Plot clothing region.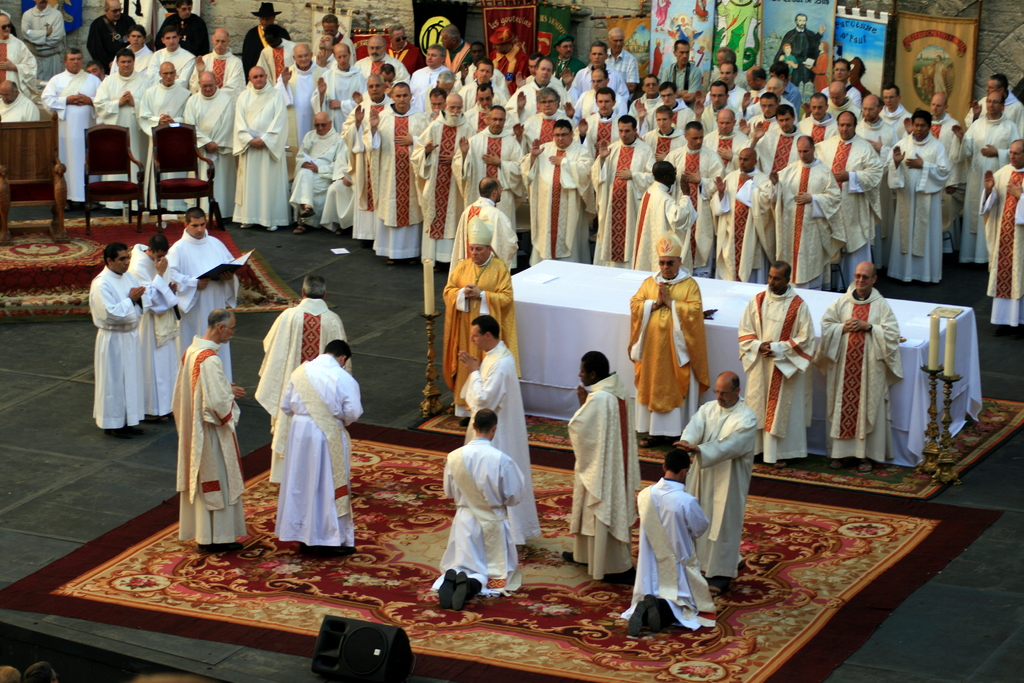
Plotted at 176:333:257:546.
